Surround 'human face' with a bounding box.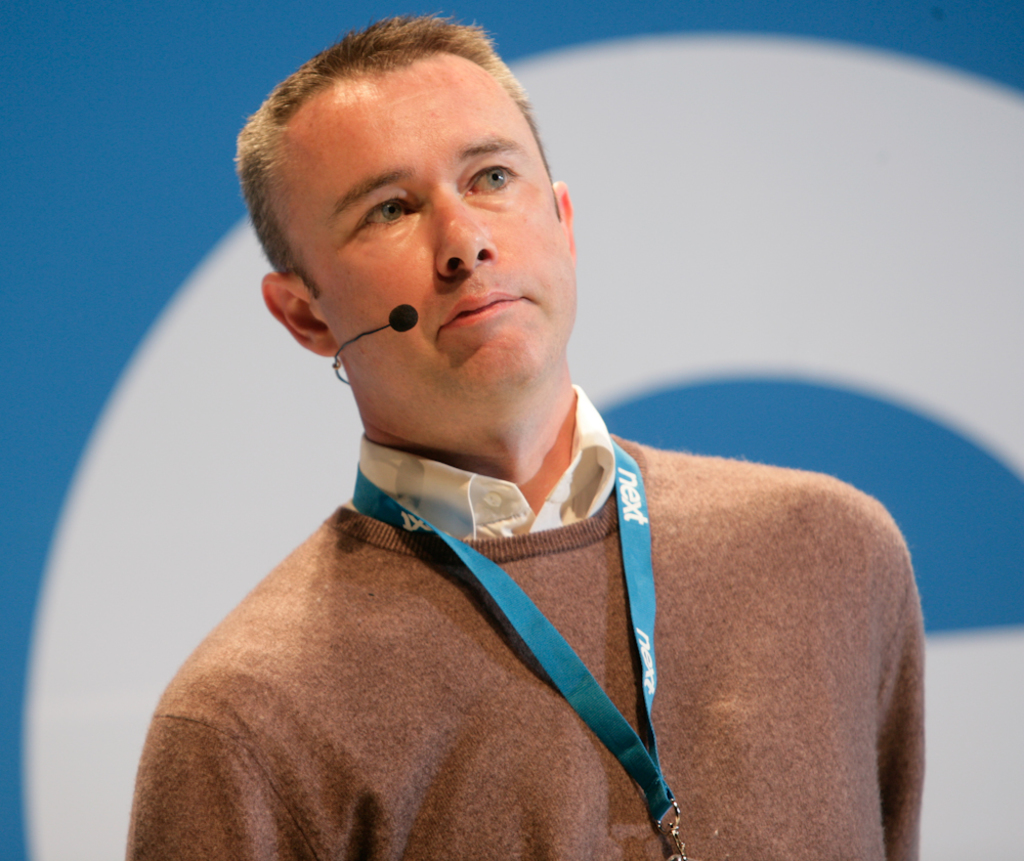
pyautogui.locateOnScreen(290, 58, 572, 402).
